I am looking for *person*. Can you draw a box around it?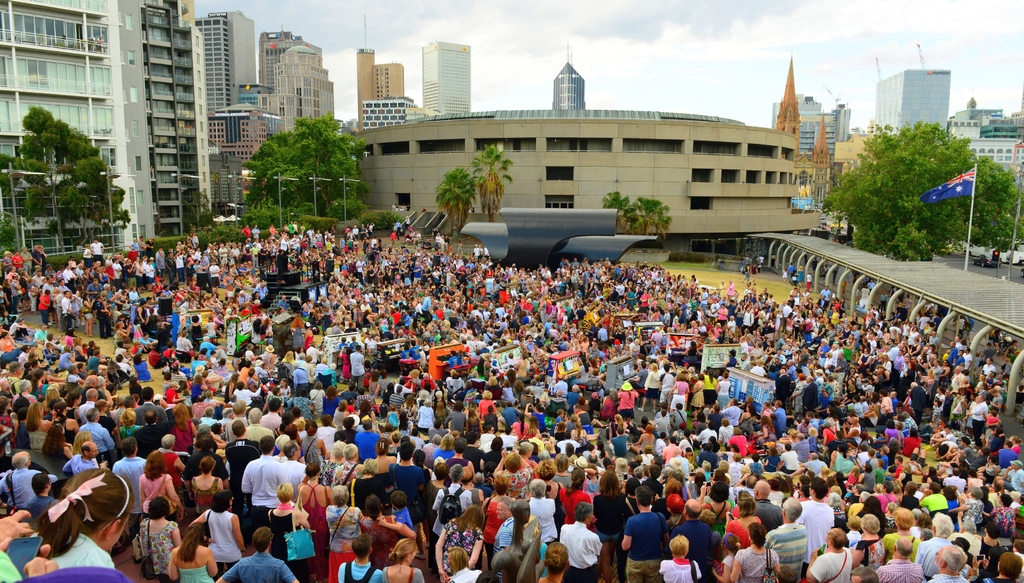
Sure, the bounding box is {"x1": 875, "y1": 505, "x2": 915, "y2": 560}.
